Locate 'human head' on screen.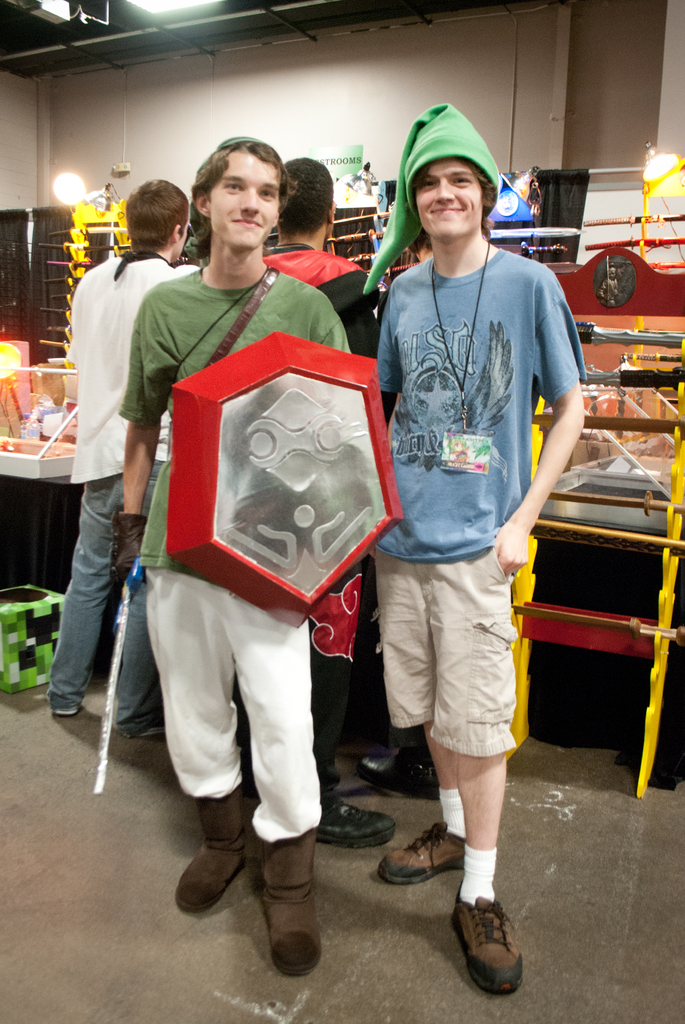
On screen at 126 179 193 262.
